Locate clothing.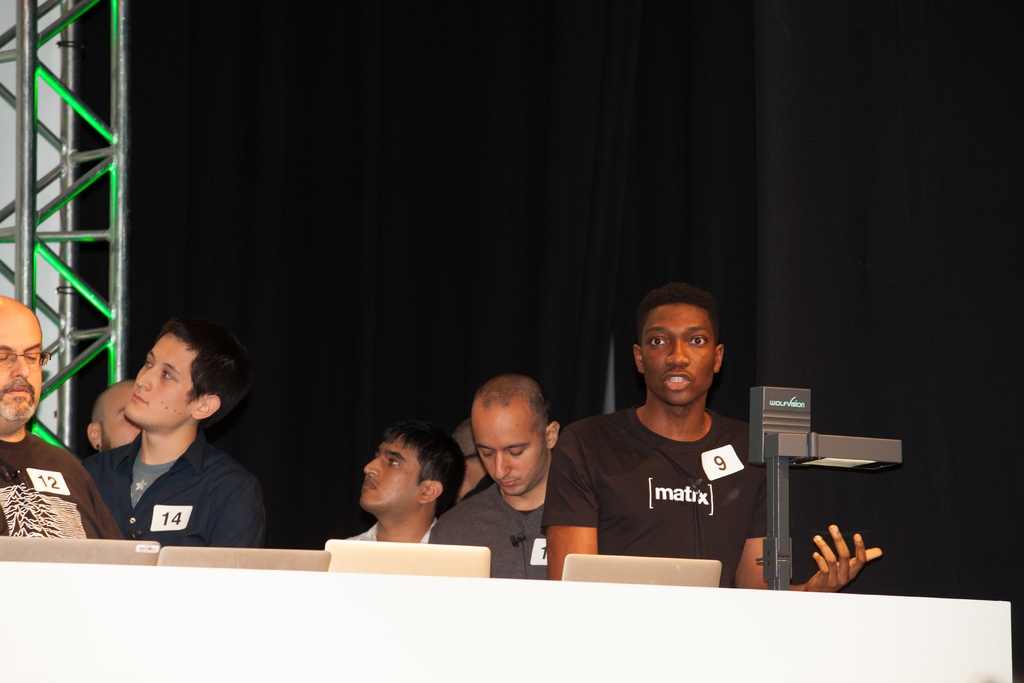
Bounding box: bbox=(84, 428, 266, 547).
